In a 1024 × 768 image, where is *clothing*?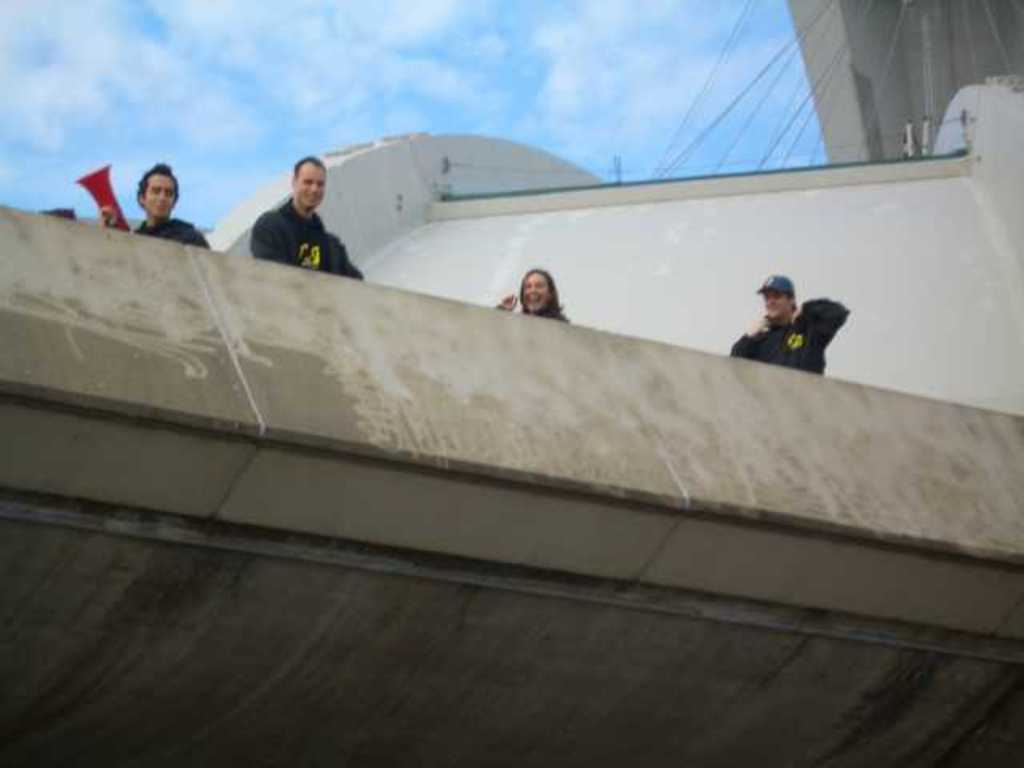
l=245, t=173, r=347, b=267.
